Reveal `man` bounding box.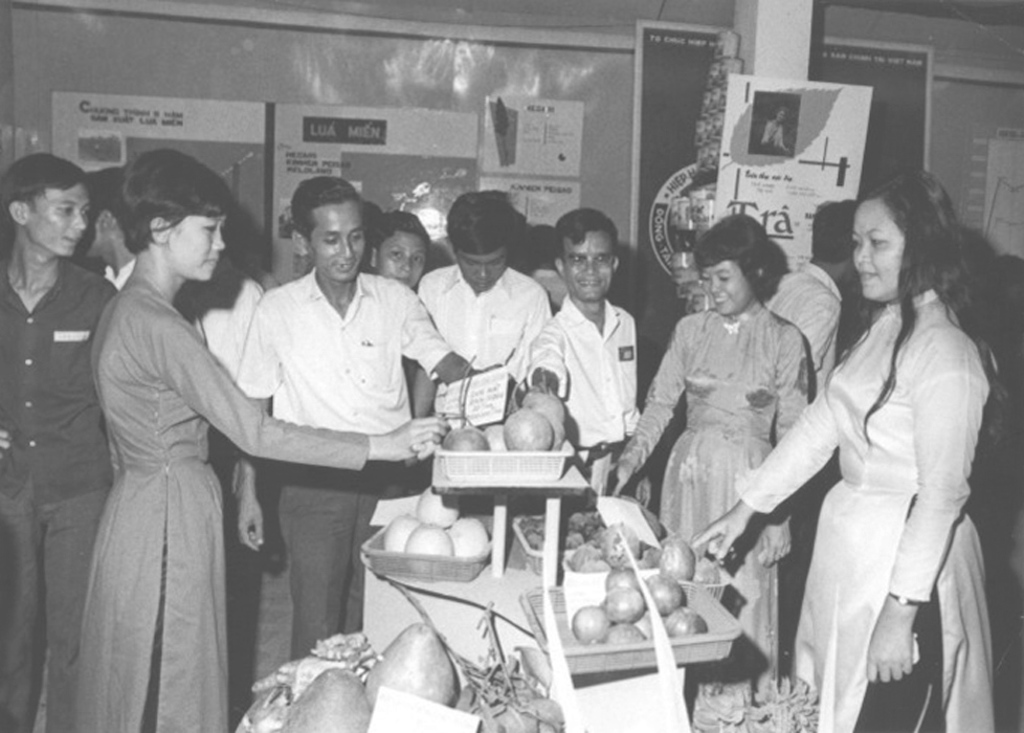
Revealed: (x1=534, y1=206, x2=646, y2=503).
